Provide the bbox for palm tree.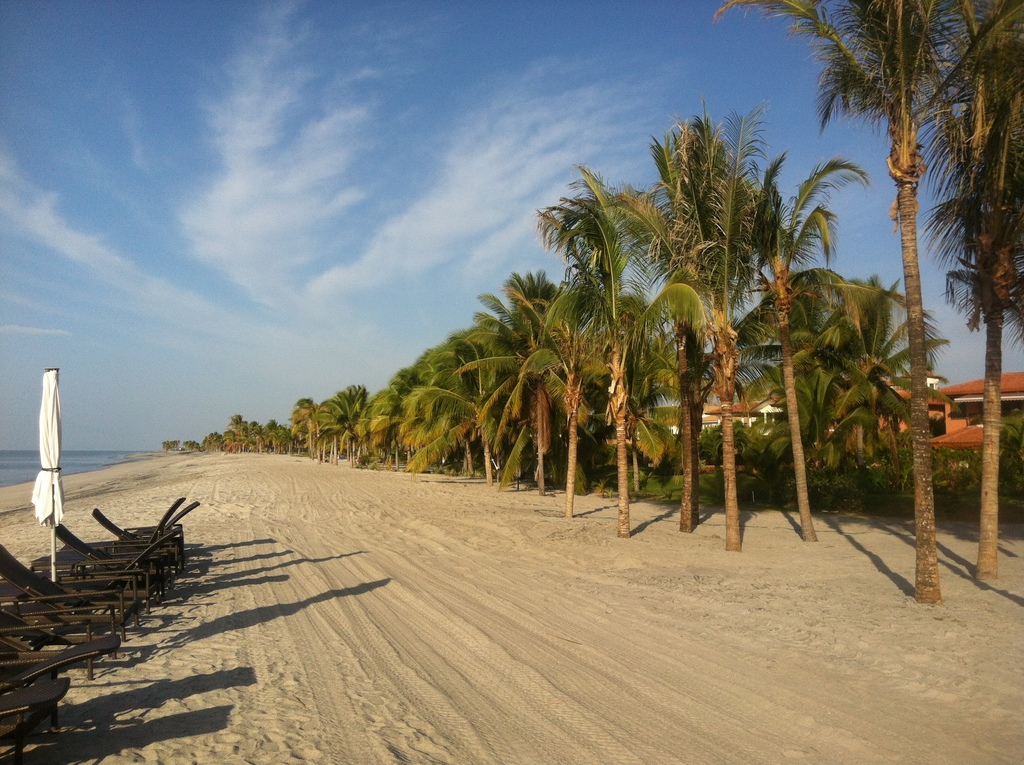
222/409/264/463.
